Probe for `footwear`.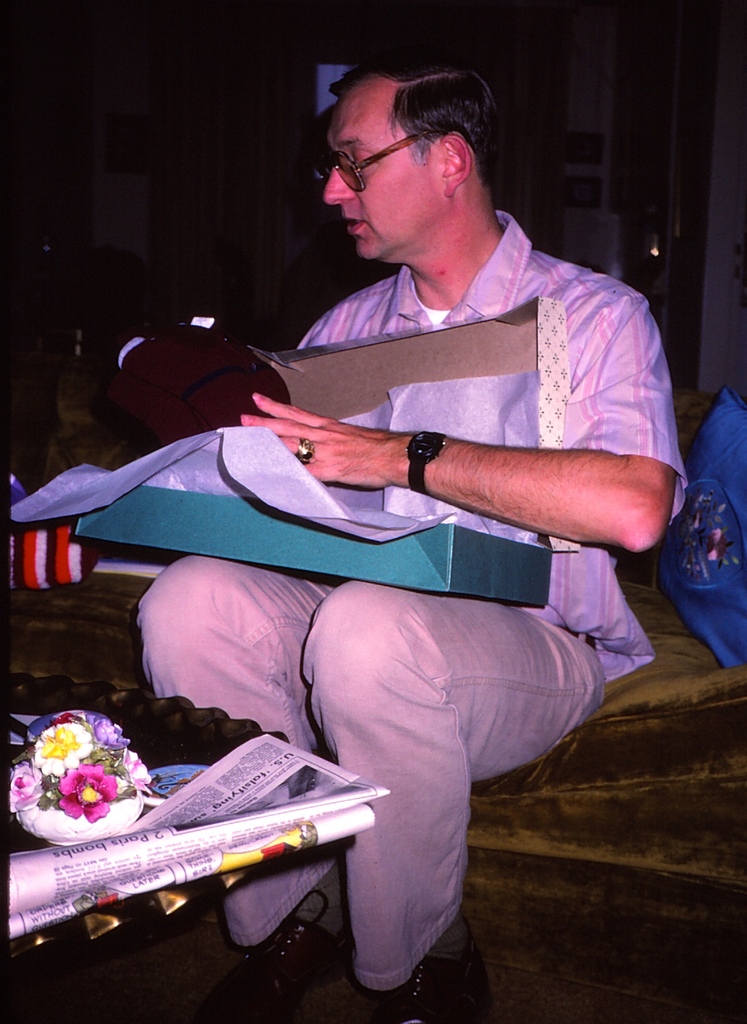
Probe result: {"left": 374, "top": 890, "right": 505, "bottom": 1023}.
